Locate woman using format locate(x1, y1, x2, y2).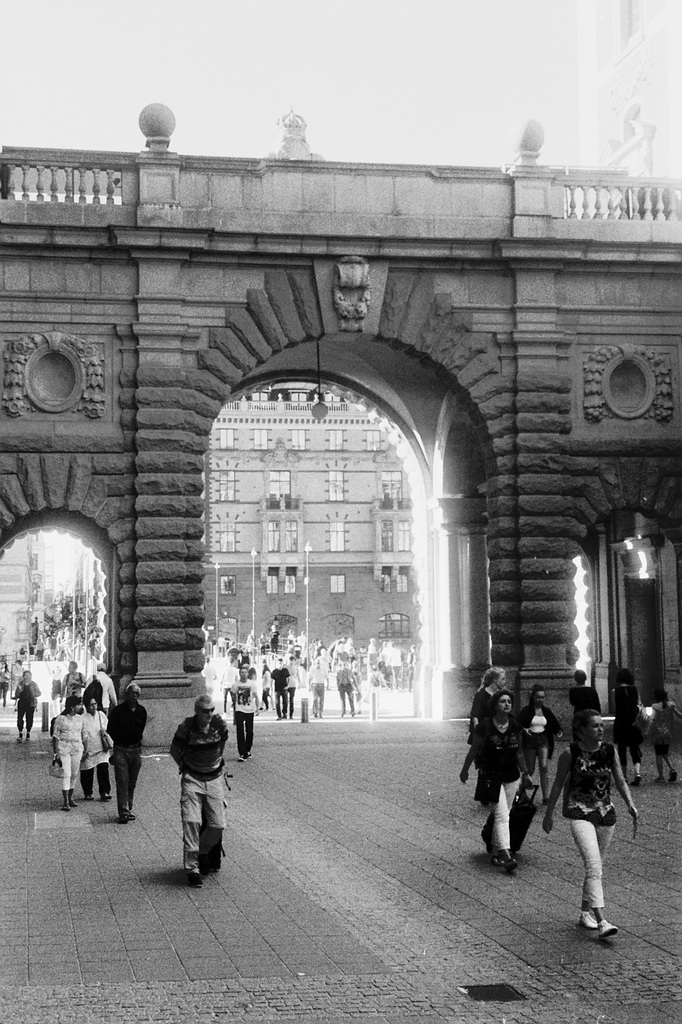
locate(467, 668, 514, 755).
